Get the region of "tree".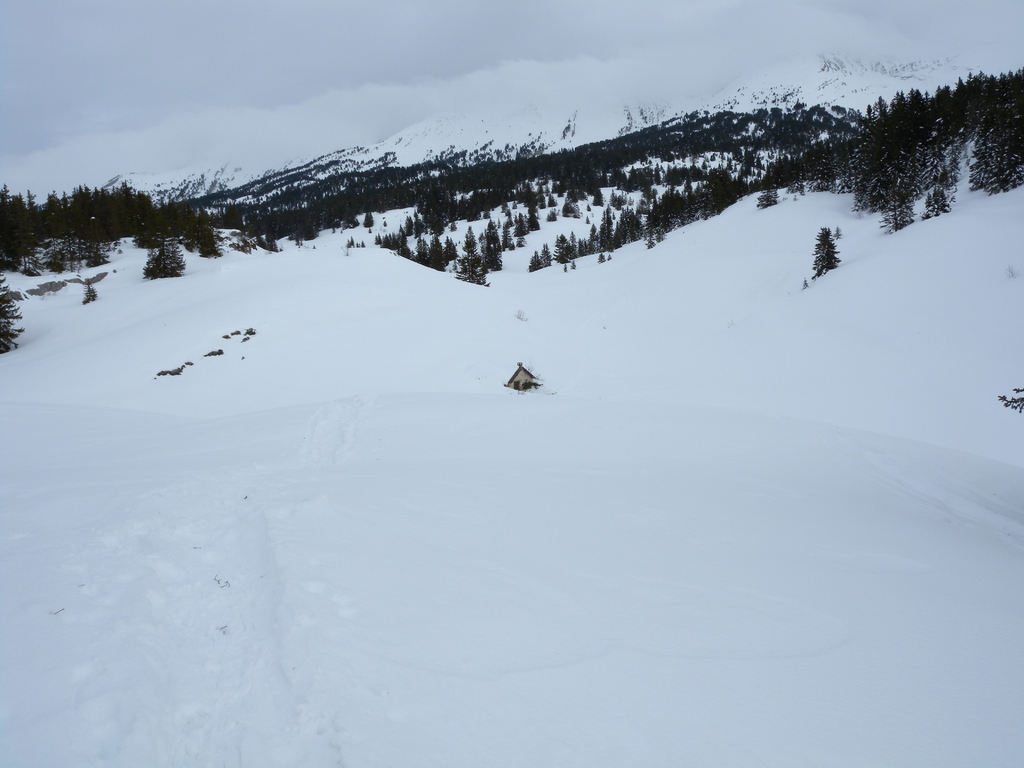
807 221 845 278.
